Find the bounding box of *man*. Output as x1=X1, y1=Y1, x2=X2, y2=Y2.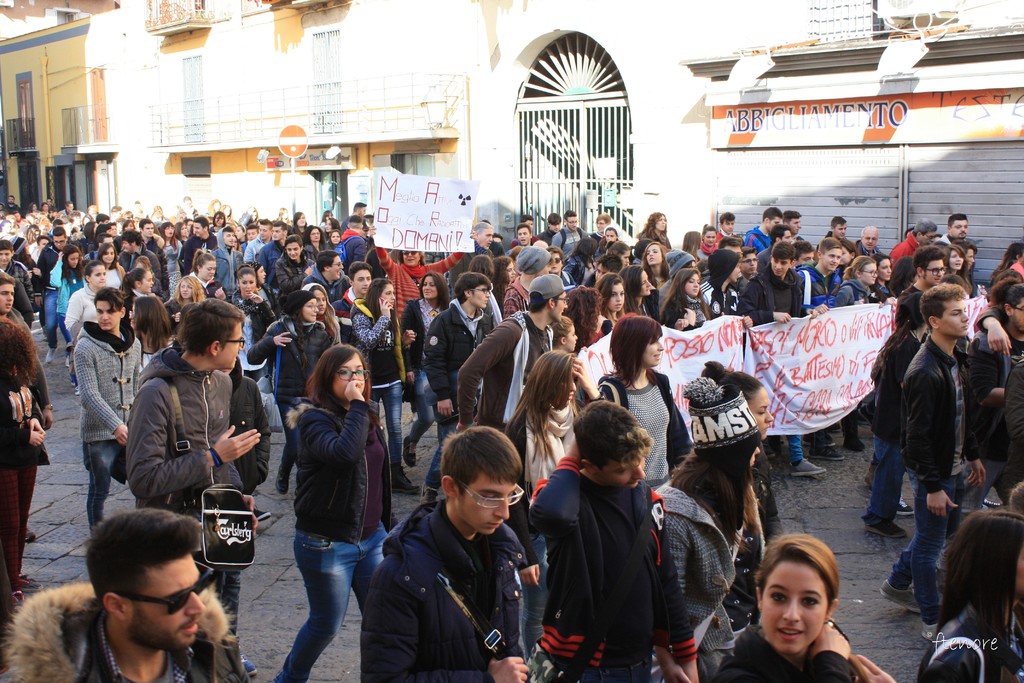
x1=533, y1=402, x2=700, y2=682.
